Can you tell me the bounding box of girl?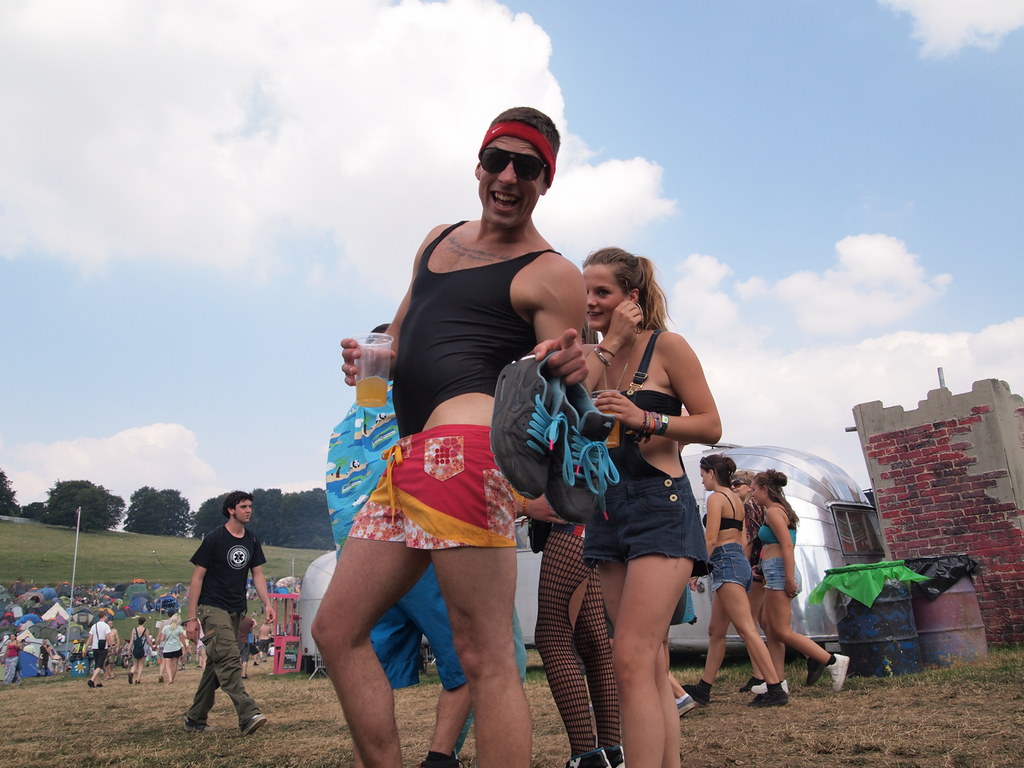
750,469,849,694.
